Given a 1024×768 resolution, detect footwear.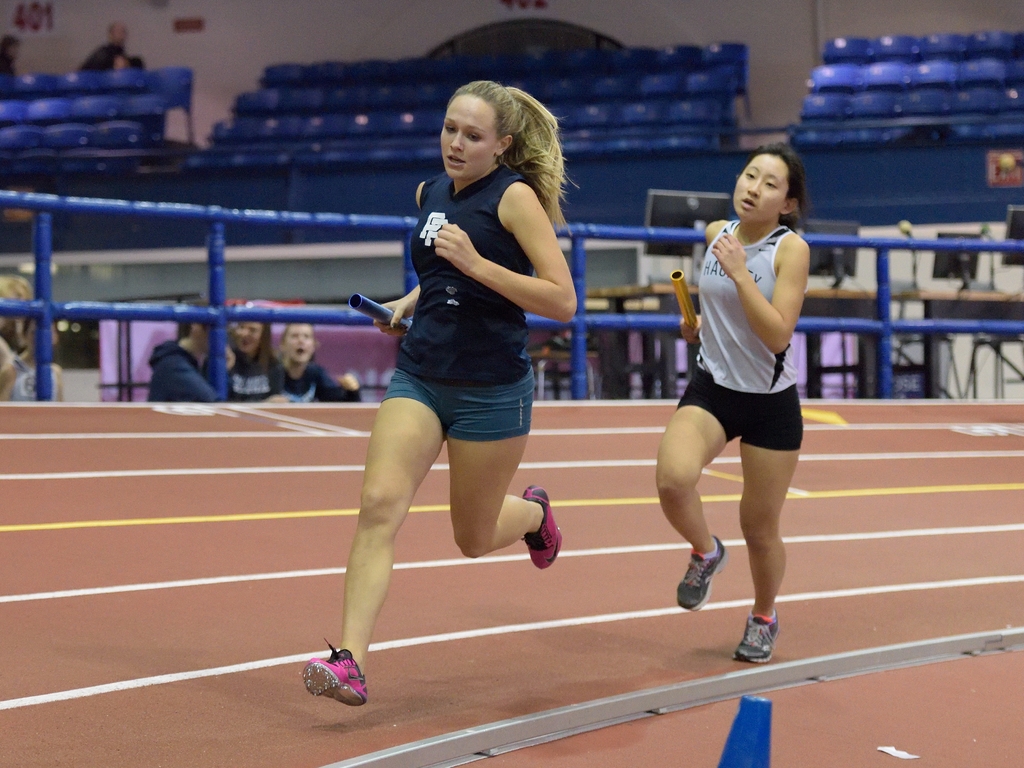
select_region(730, 594, 777, 667).
